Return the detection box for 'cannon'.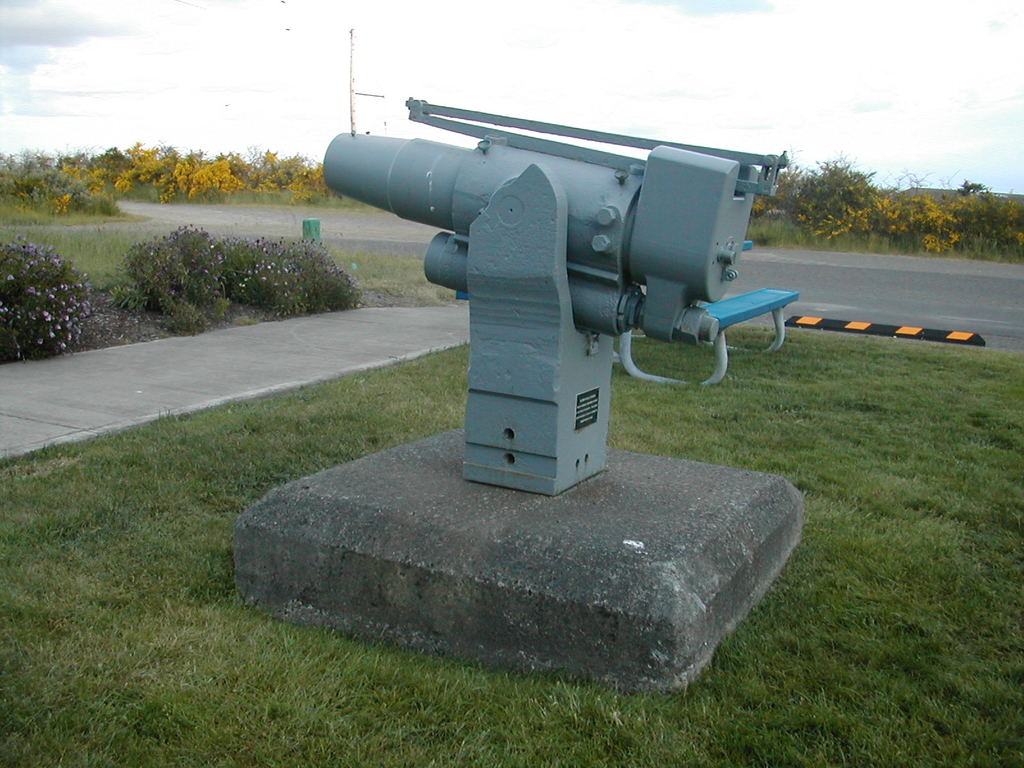
324:100:803:498.
